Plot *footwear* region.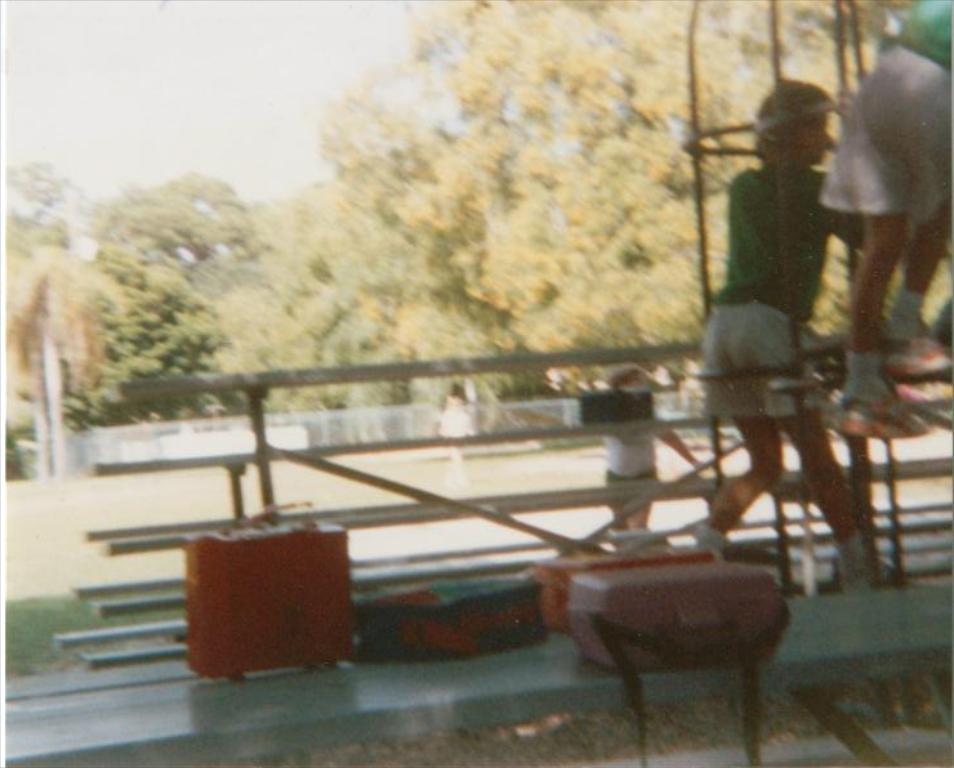
Plotted at box(882, 331, 953, 374).
